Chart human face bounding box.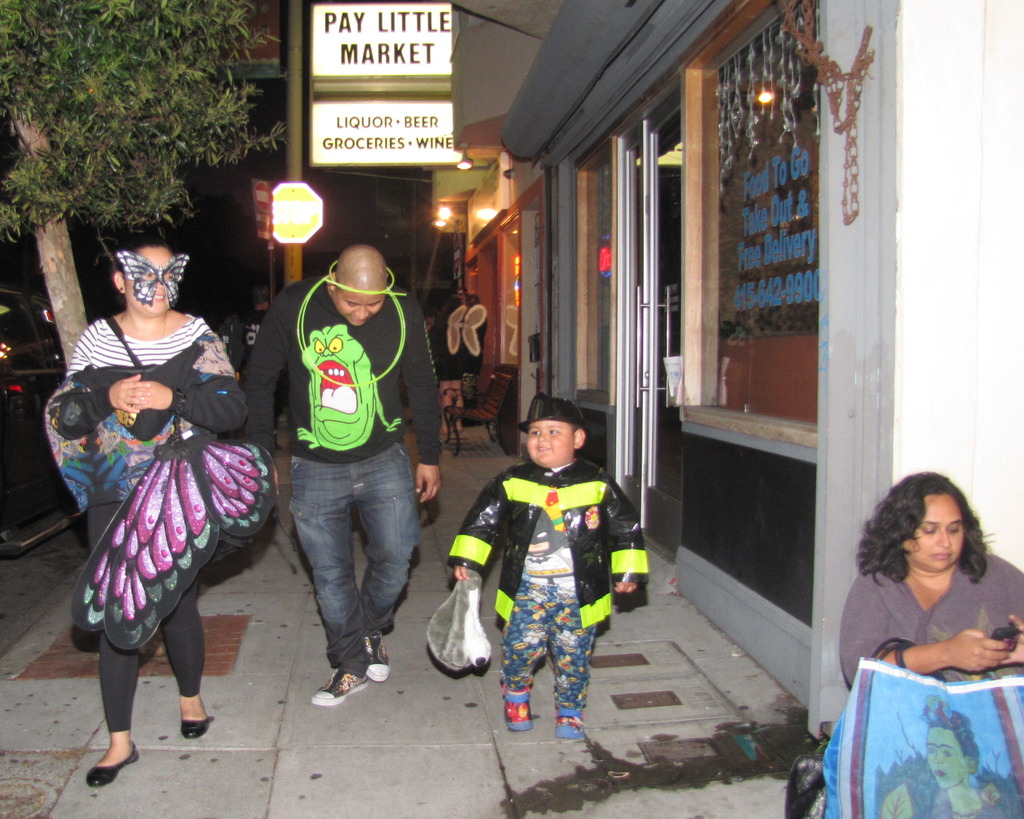
Charted: {"left": 525, "top": 420, "right": 571, "bottom": 468}.
